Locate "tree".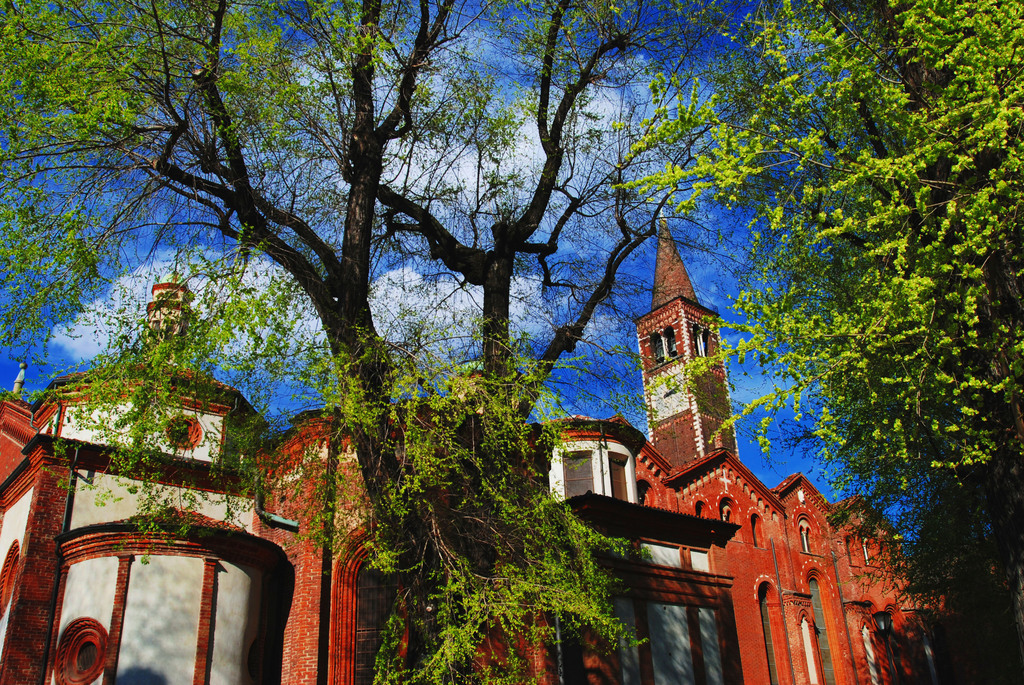
Bounding box: select_region(607, 0, 1023, 567).
